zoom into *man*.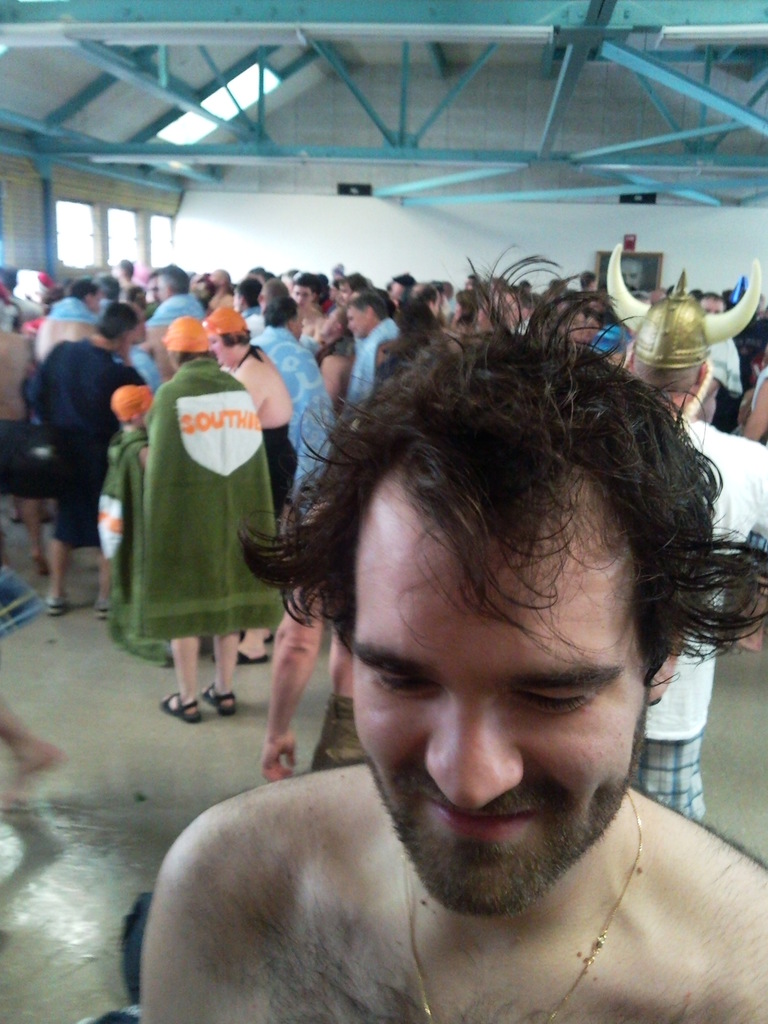
Zoom target: <bbox>112, 256, 767, 1015</bbox>.
